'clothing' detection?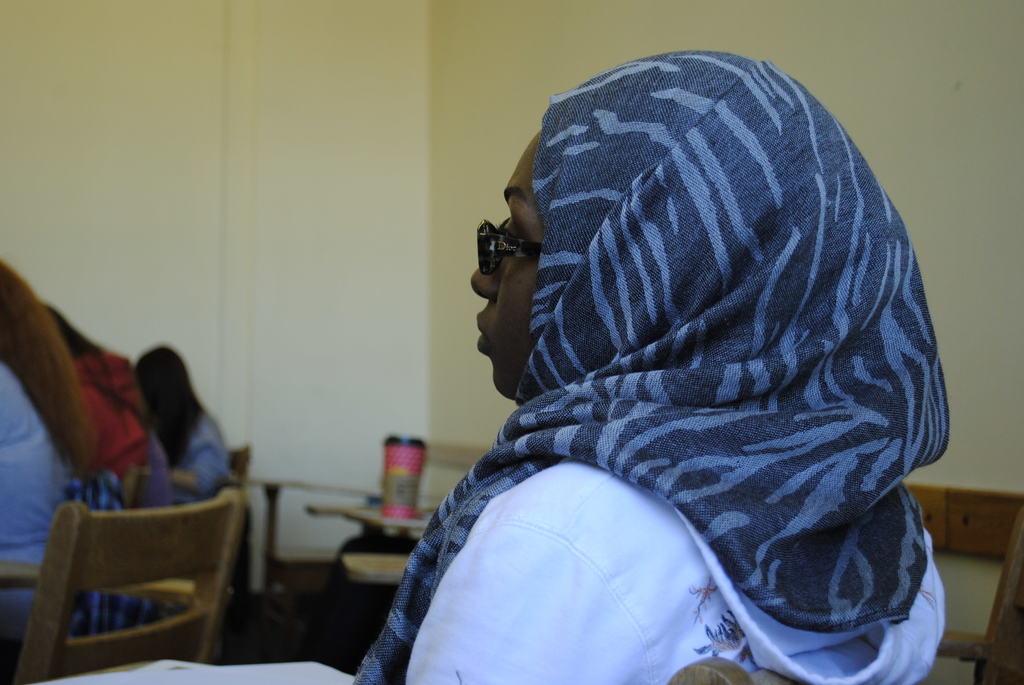
box=[0, 576, 42, 650]
